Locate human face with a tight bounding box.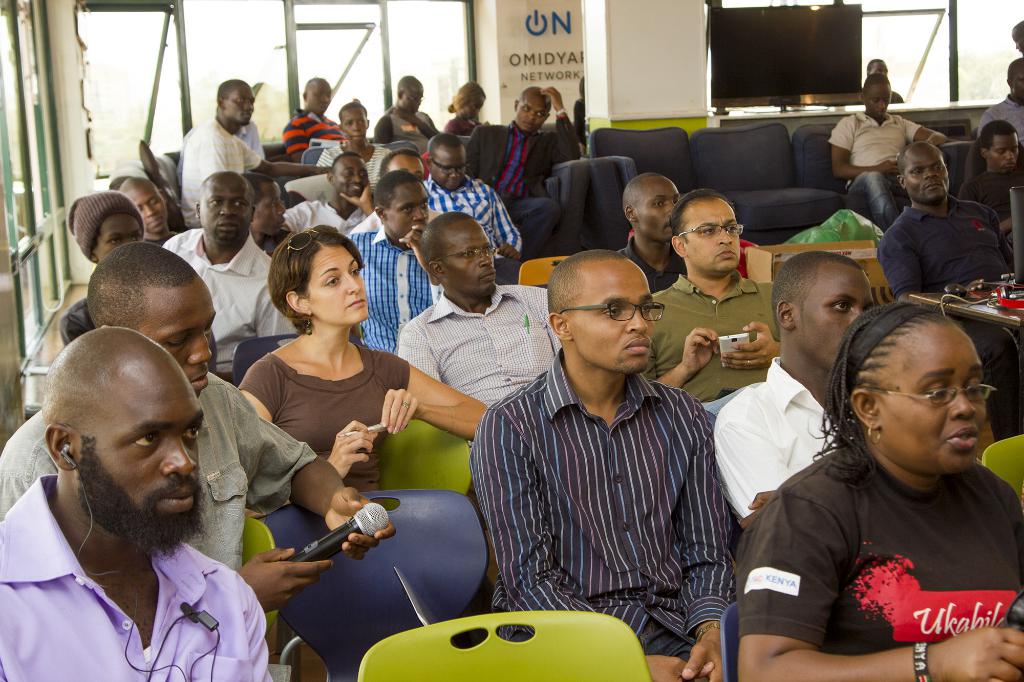
<region>385, 185, 426, 237</region>.
